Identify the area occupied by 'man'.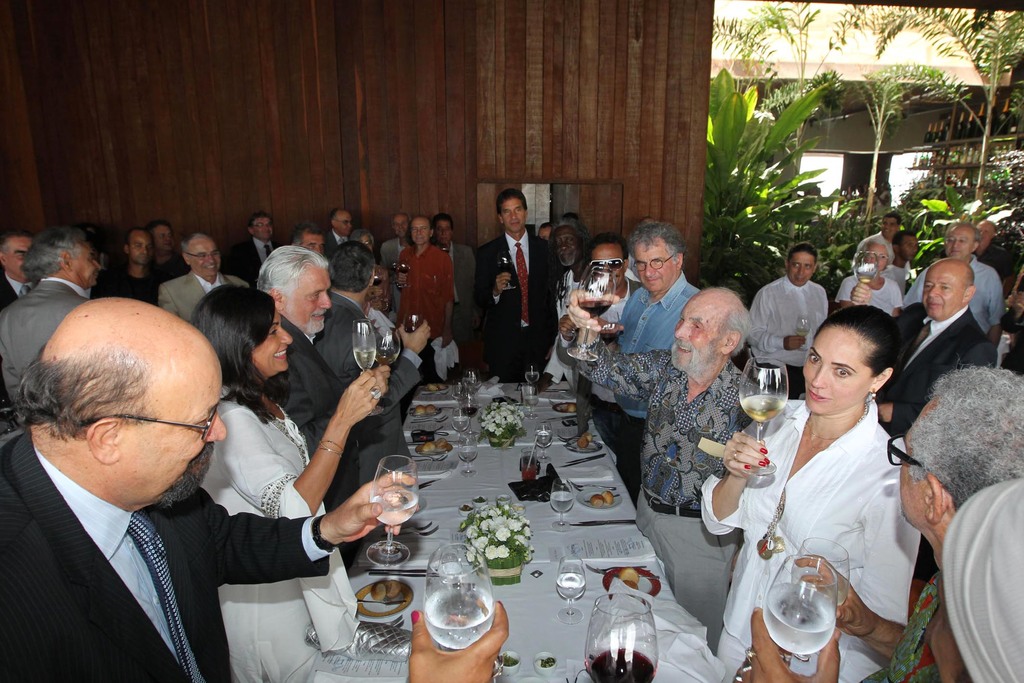
Area: box(386, 213, 412, 264).
